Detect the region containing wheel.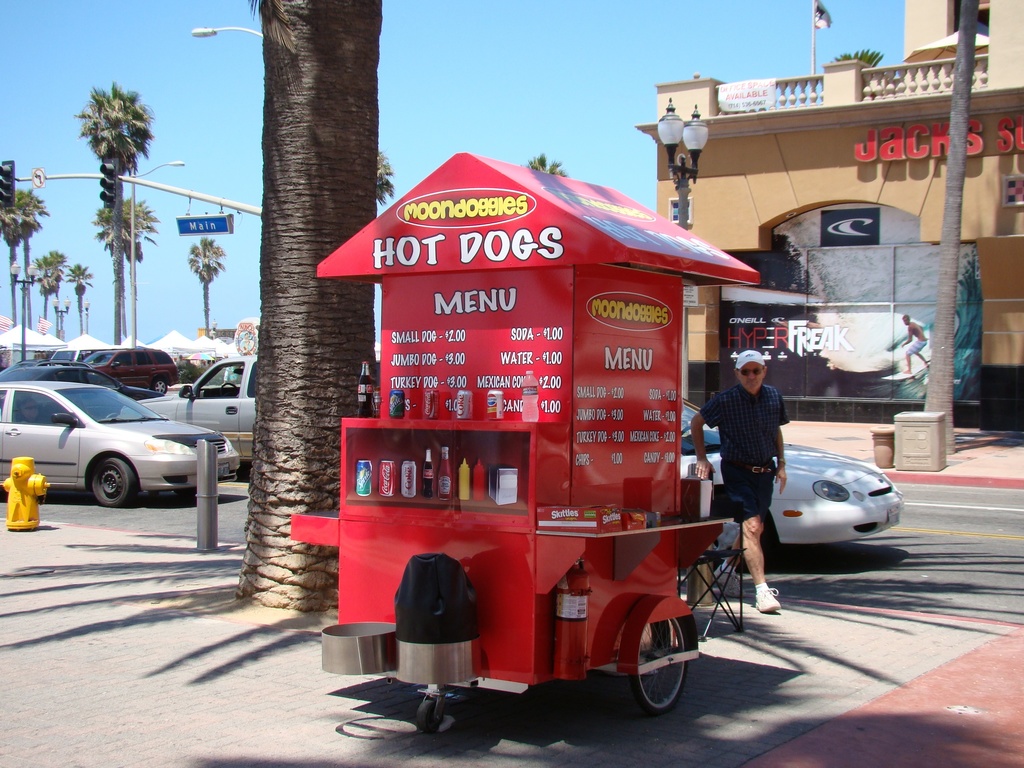
left=222, top=378, right=239, bottom=397.
